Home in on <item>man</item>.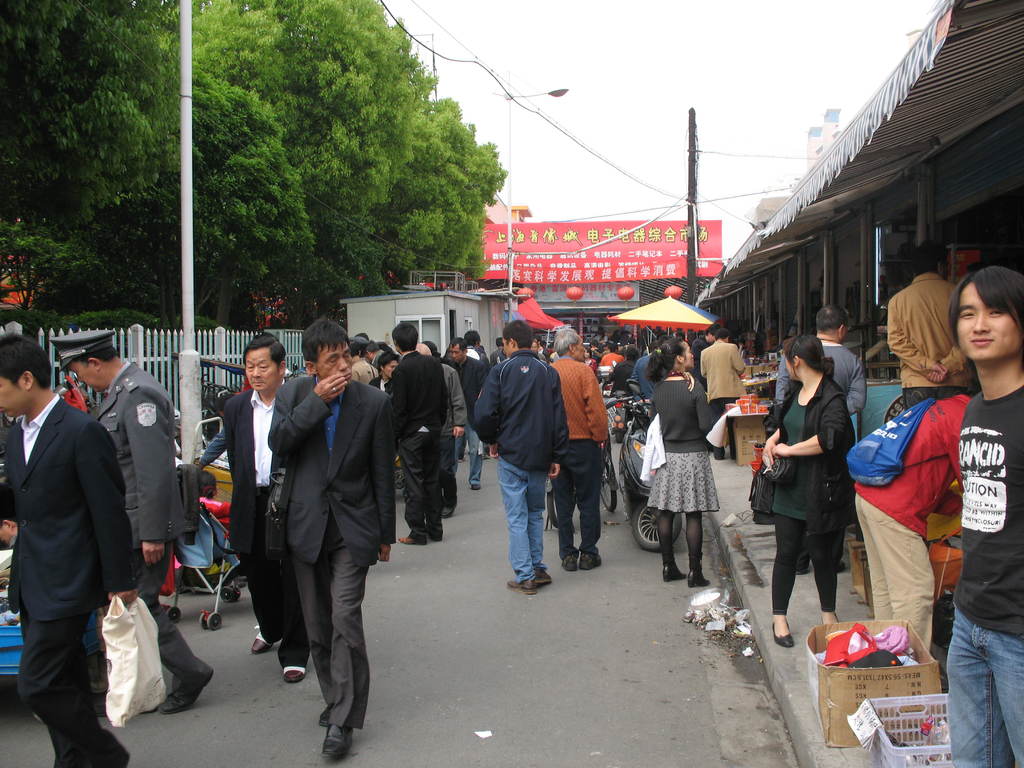
Homed in at [492,341,504,364].
